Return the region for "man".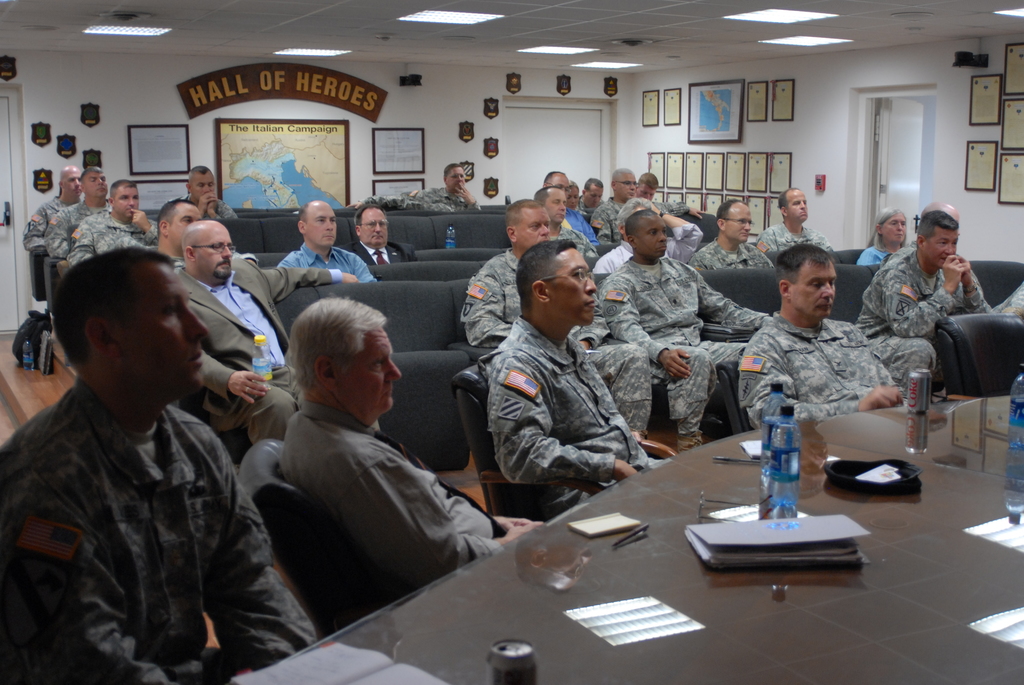
15 153 60 254.
